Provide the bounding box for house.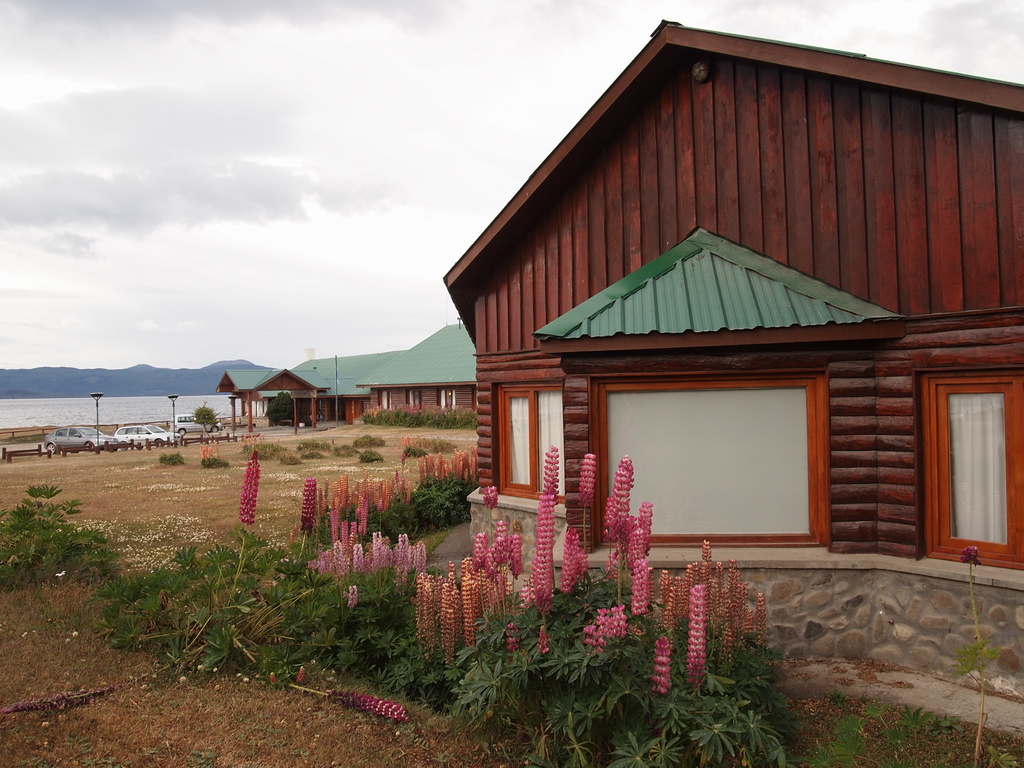
Rect(421, 0, 1010, 712).
